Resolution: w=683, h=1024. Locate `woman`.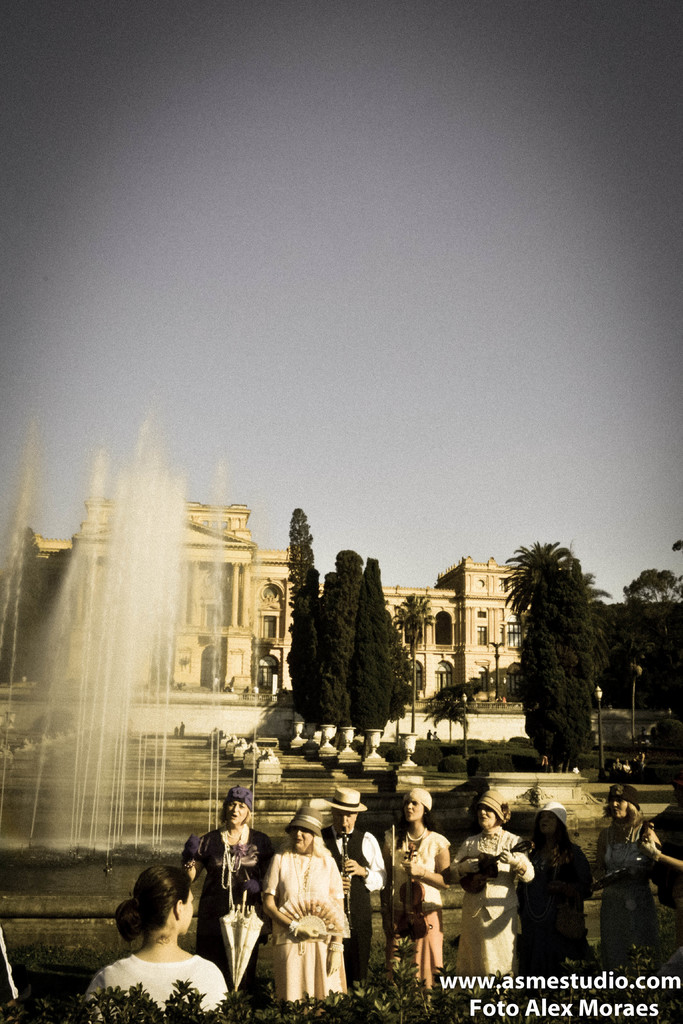
<bbox>582, 783, 668, 976</bbox>.
